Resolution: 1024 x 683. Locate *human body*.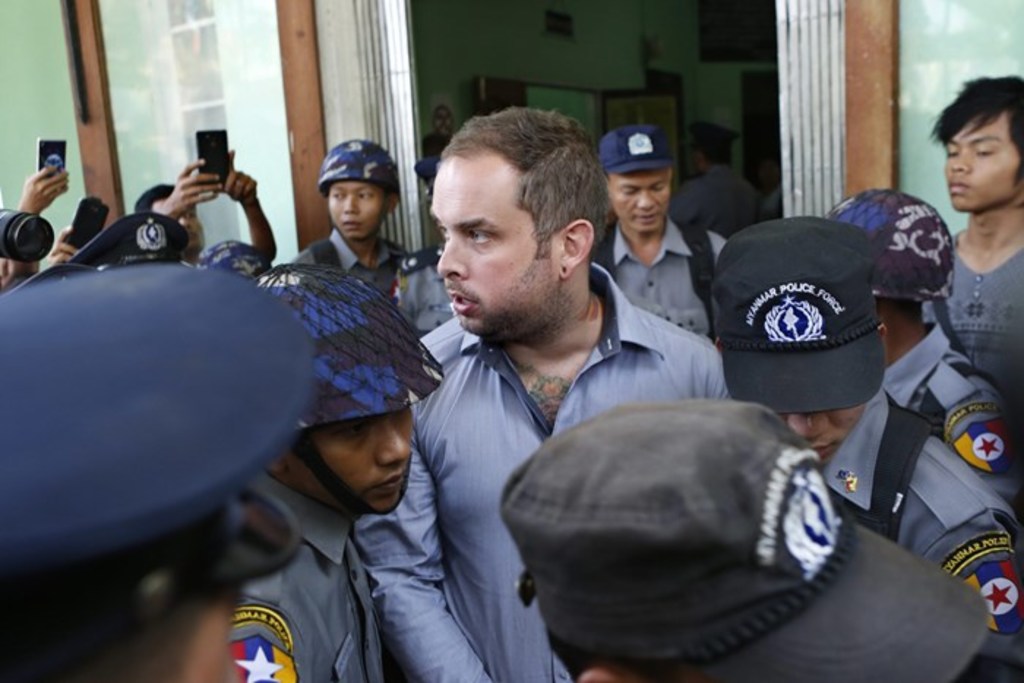
157, 142, 274, 268.
